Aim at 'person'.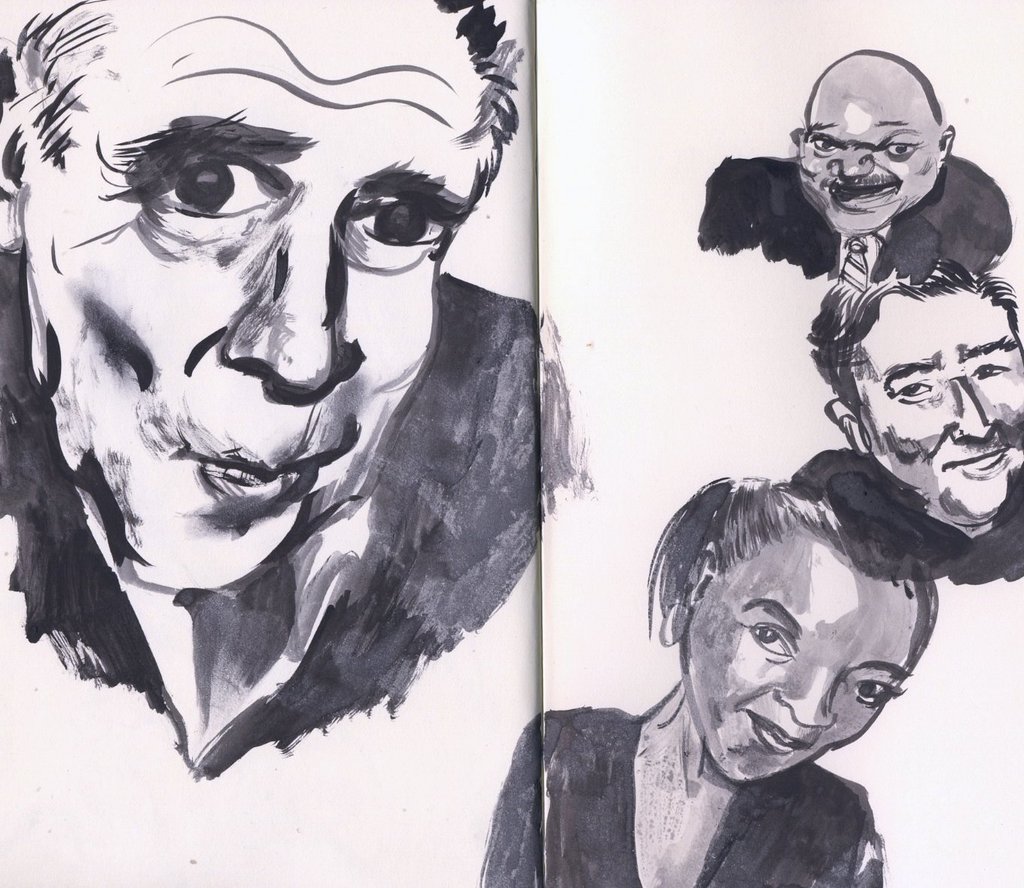
Aimed at l=791, t=249, r=1023, b=587.
